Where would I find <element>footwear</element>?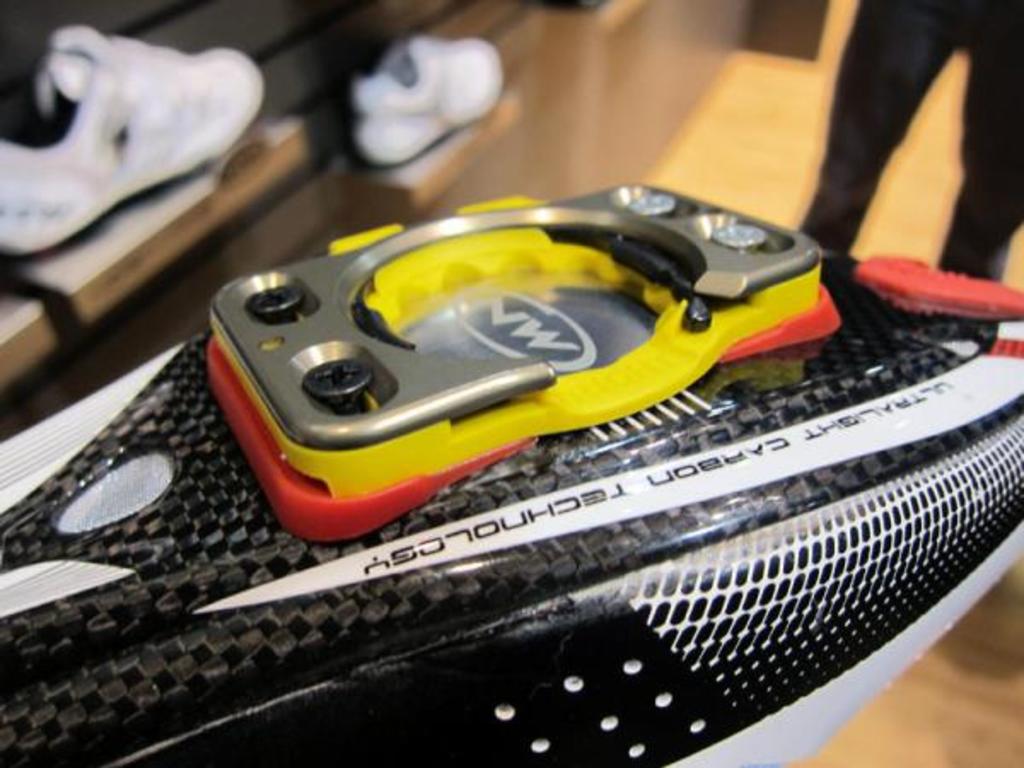
At <bbox>0, 24, 256, 261</bbox>.
